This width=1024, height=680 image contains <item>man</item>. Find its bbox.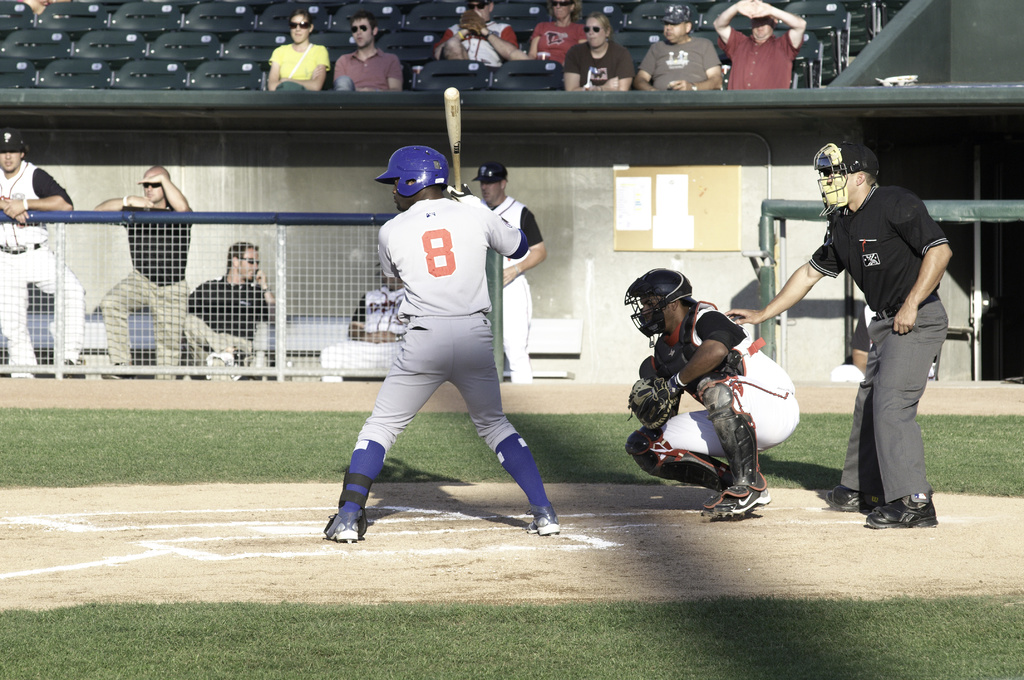
left=632, top=5, right=724, bottom=93.
